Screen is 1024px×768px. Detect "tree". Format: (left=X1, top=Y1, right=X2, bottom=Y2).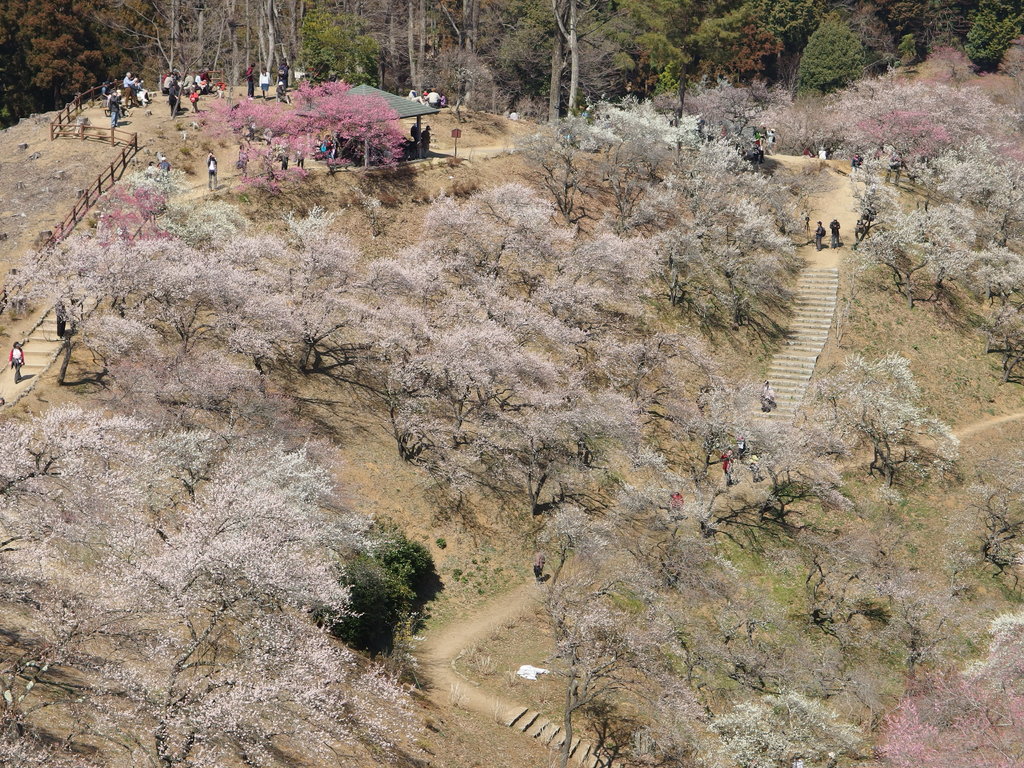
(left=141, top=244, right=256, bottom=356).
